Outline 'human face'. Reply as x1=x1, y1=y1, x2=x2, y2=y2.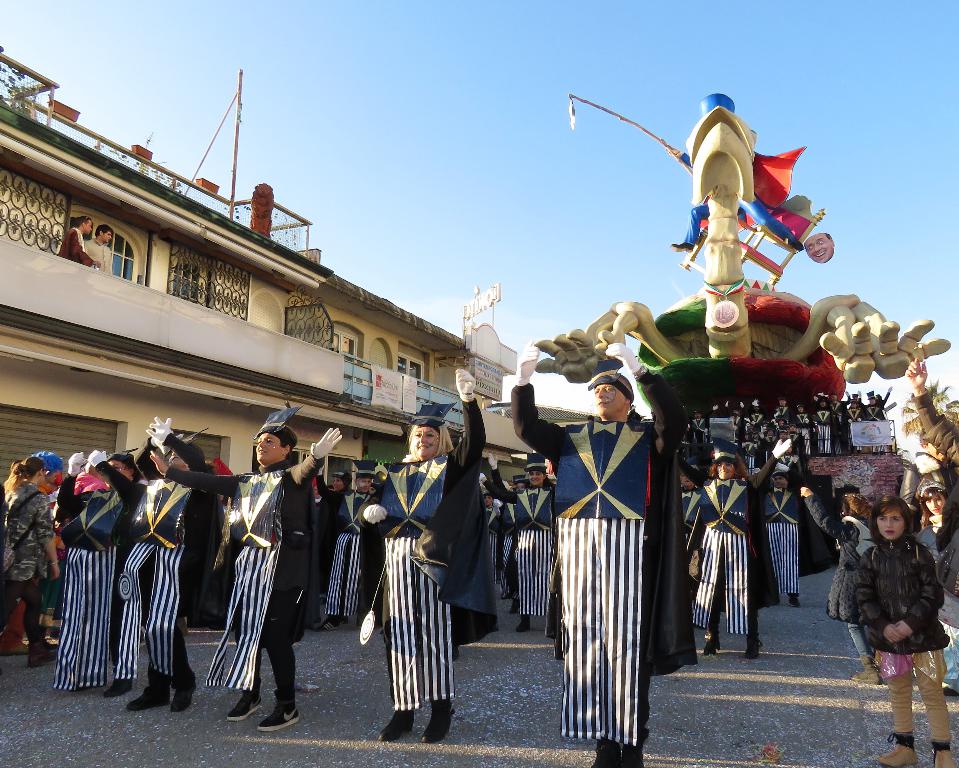
x1=529, y1=471, x2=544, y2=487.
